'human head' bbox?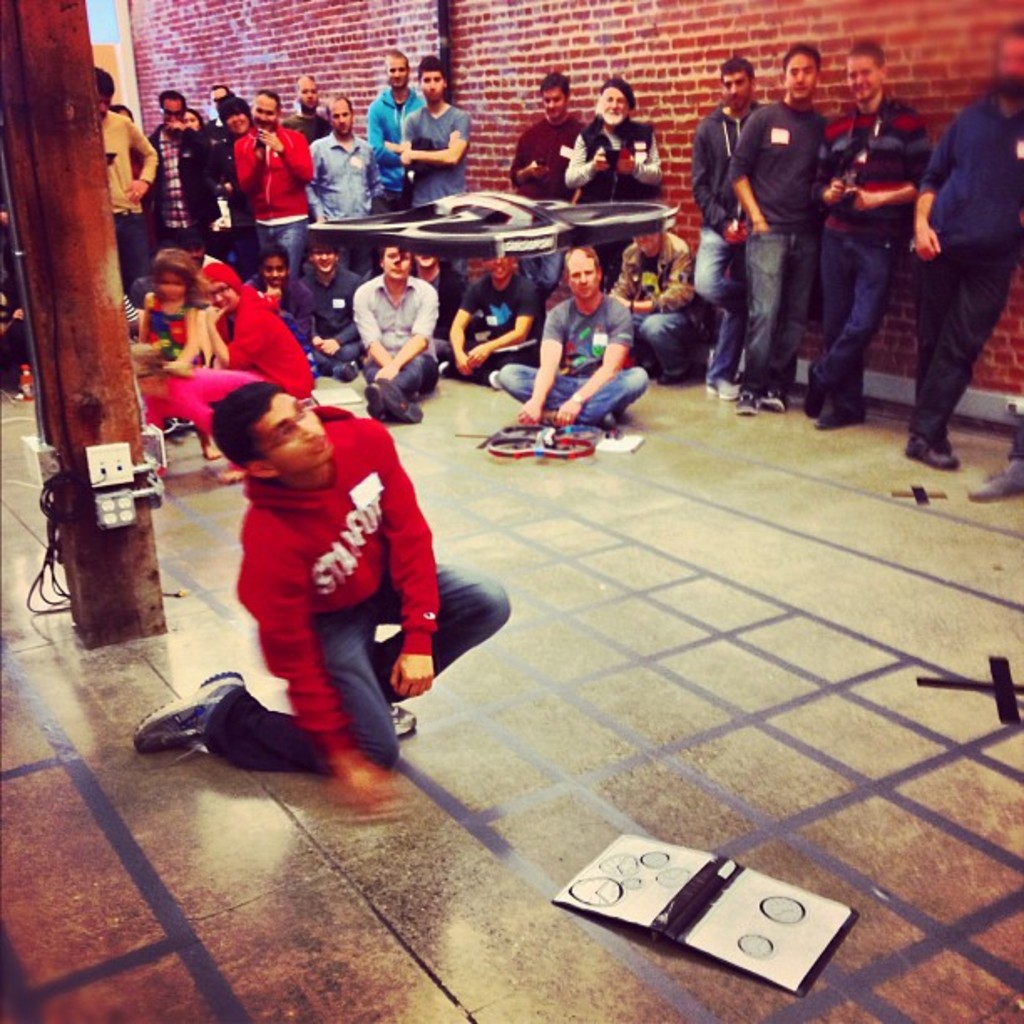
{"x1": 537, "y1": 70, "x2": 571, "y2": 120}
